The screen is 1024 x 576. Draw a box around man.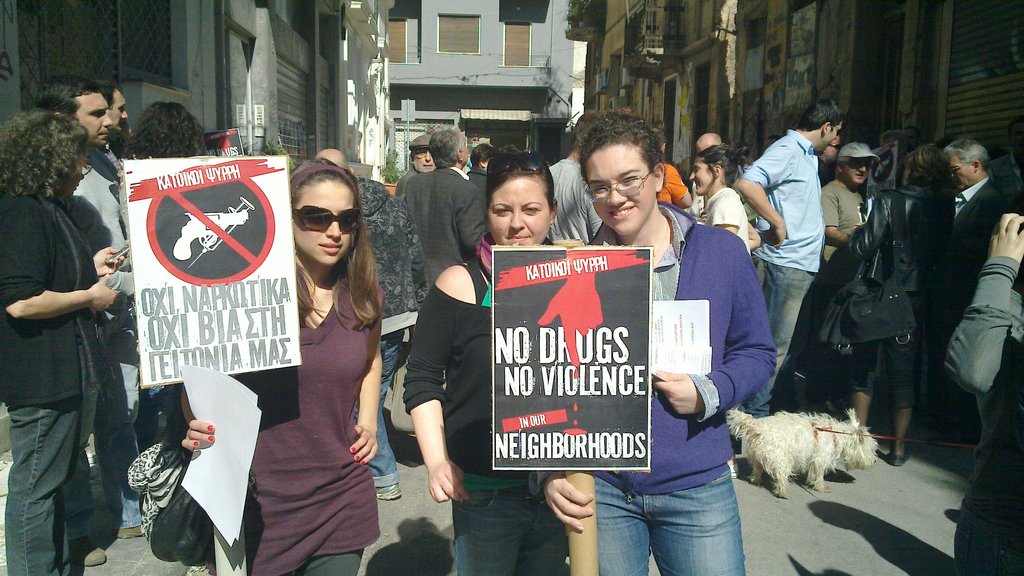
x1=3 y1=135 x2=151 y2=564.
